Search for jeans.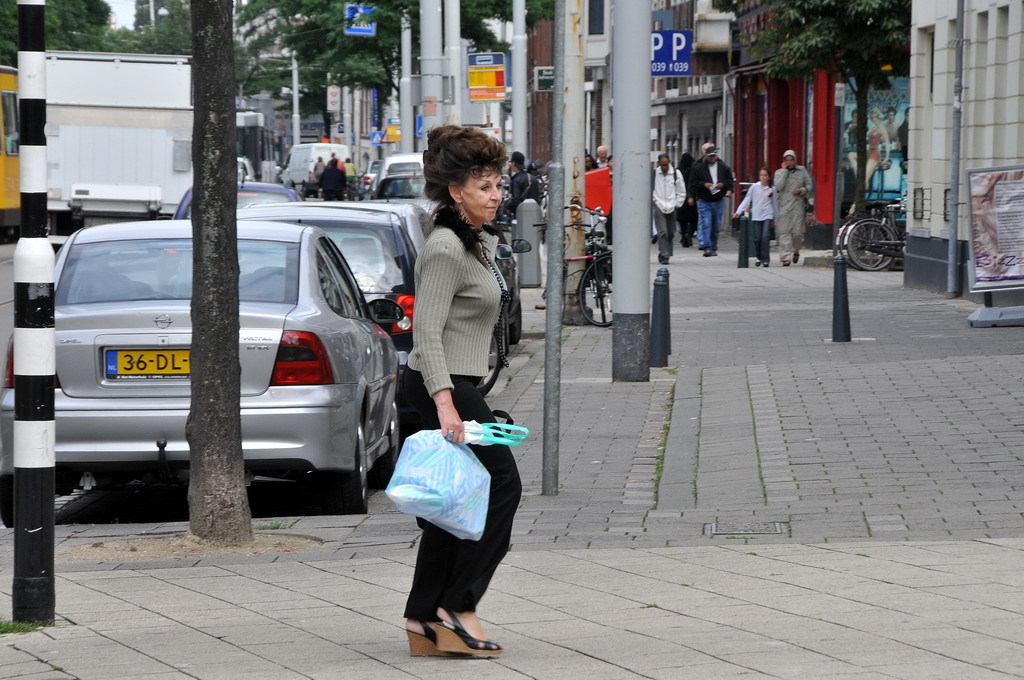
Found at bbox(699, 195, 725, 246).
